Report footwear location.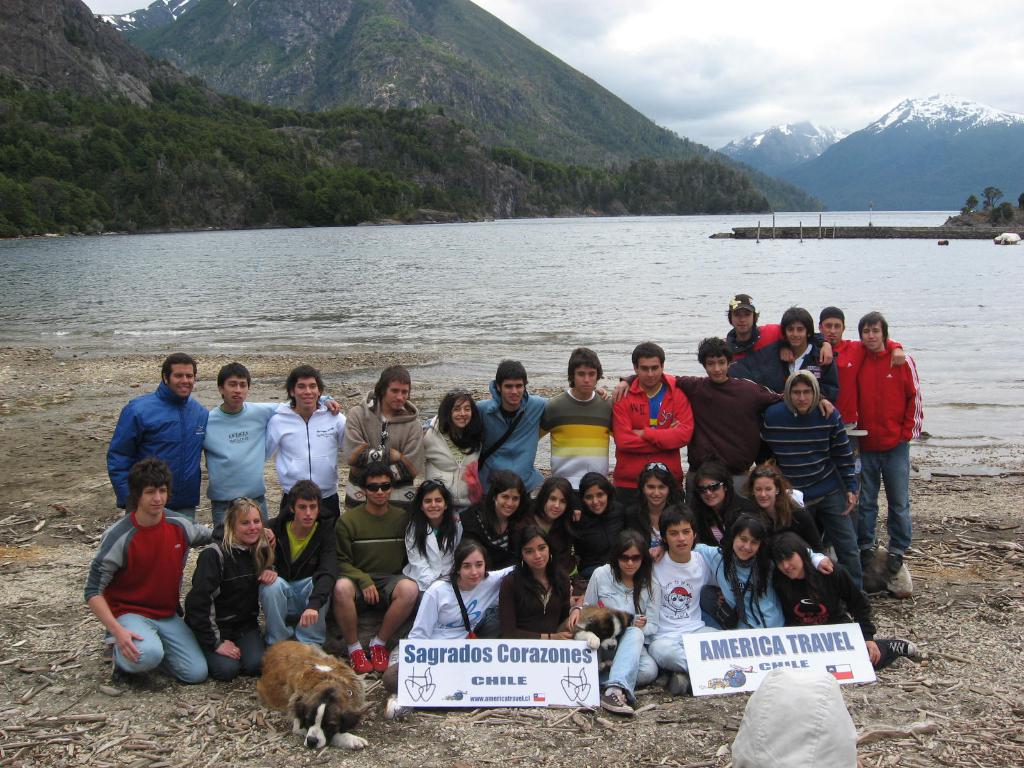
Report: 370, 643, 388, 672.
